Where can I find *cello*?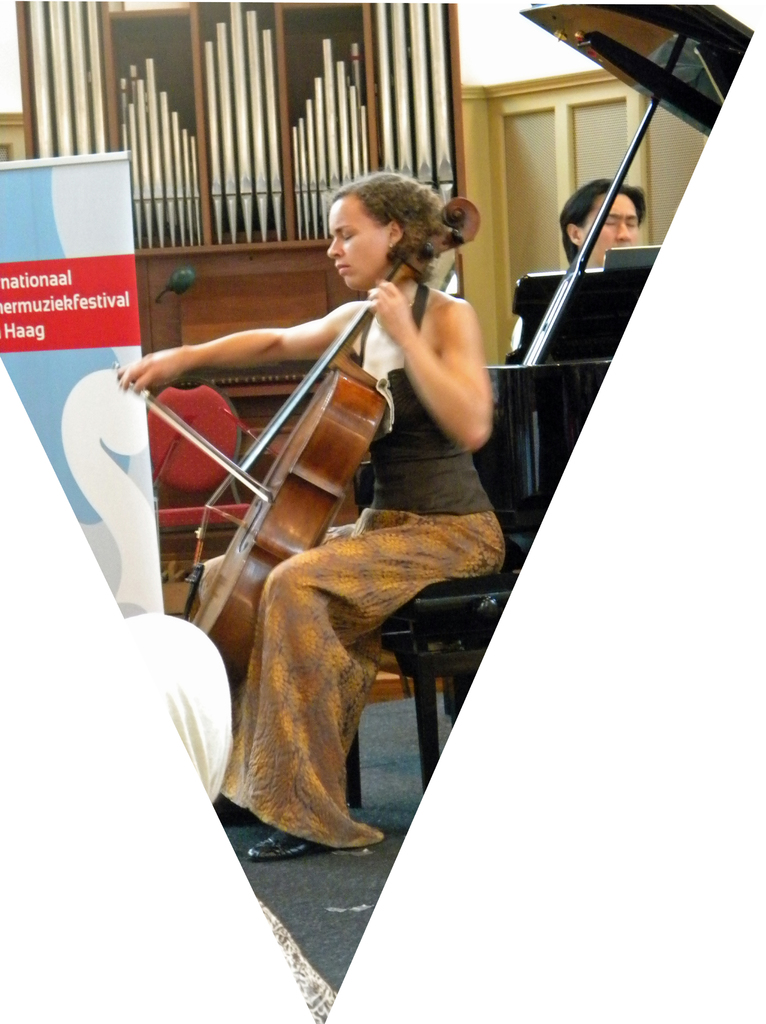
You can find it at locate(113, 202, 477, 688).
